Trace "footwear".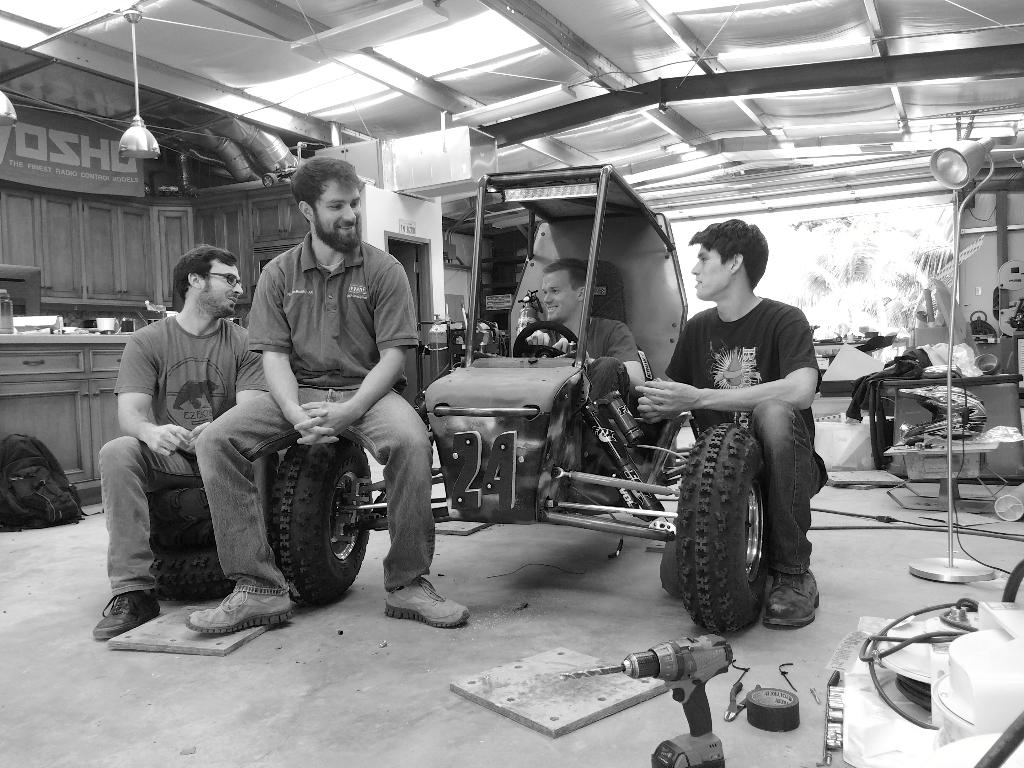
Traced to locate(177, 577, 275, 644).
